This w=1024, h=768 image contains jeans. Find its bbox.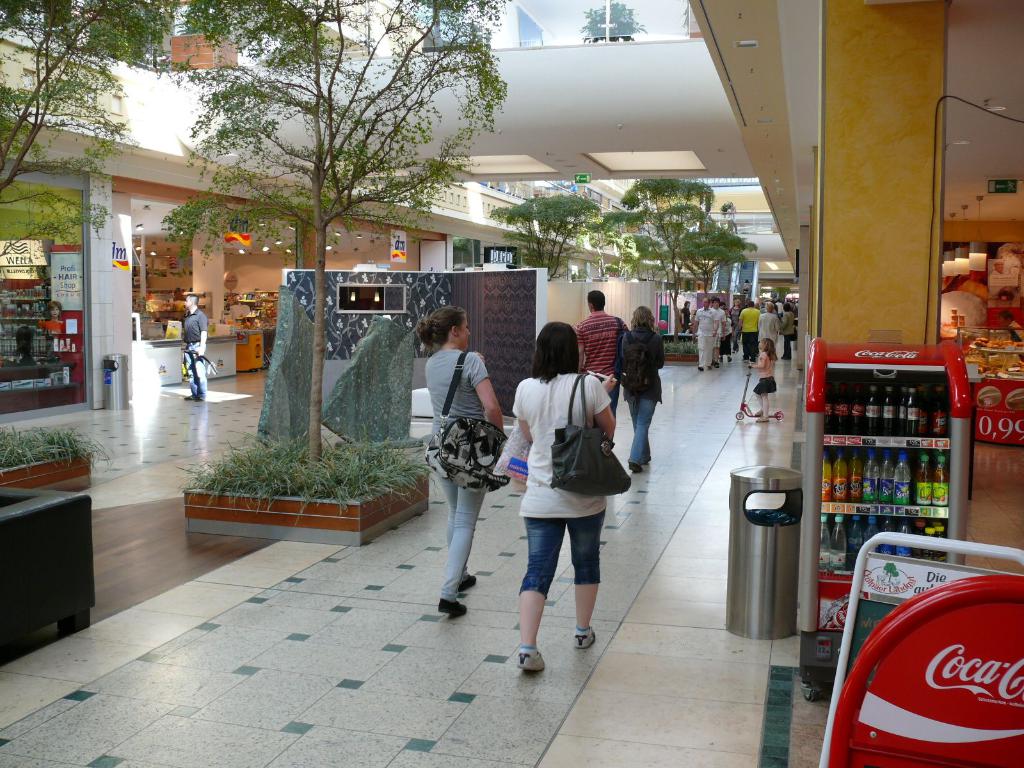
crop(429, 481, 485, 602).
